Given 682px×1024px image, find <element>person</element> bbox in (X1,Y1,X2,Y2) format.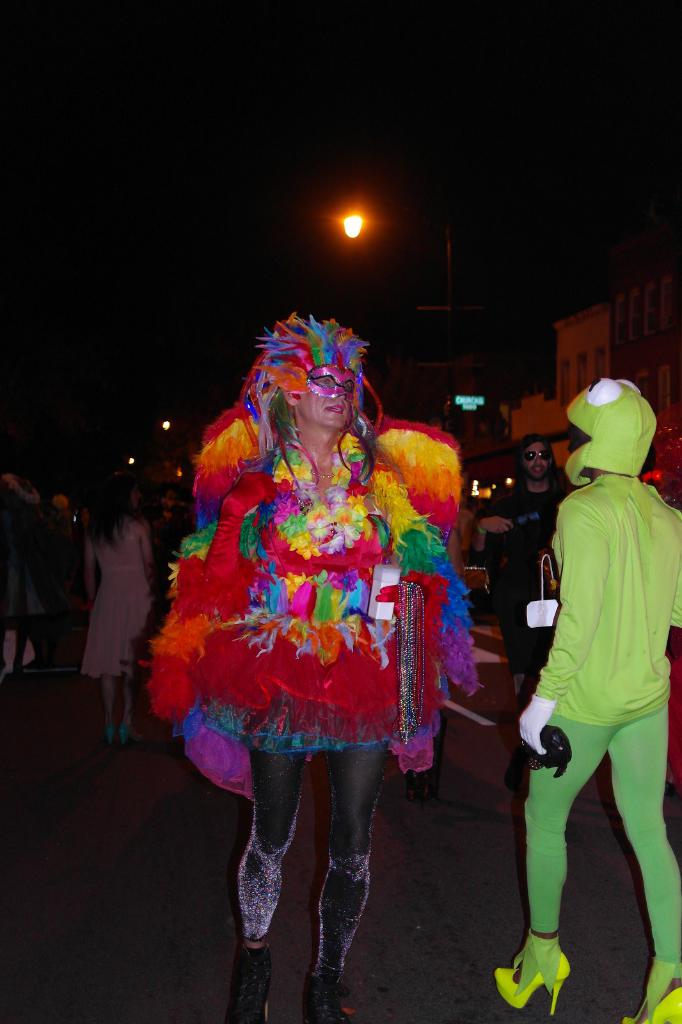
(477,438,567,703).
